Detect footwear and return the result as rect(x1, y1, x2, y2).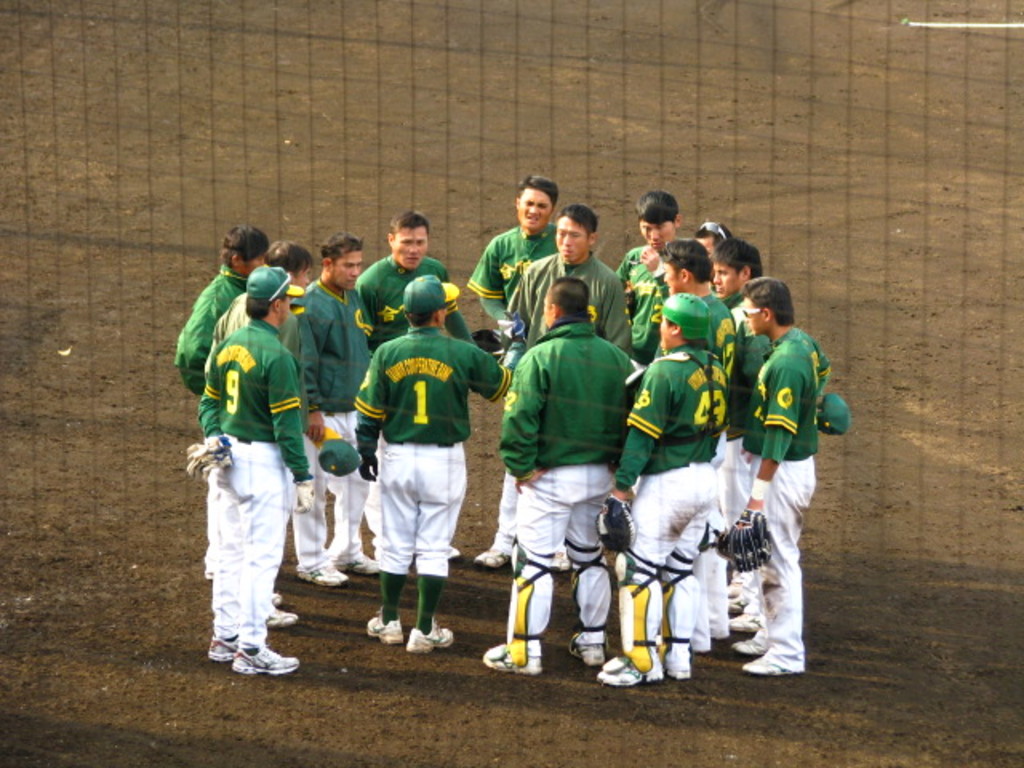
rect(550, 544, 571, 576).
